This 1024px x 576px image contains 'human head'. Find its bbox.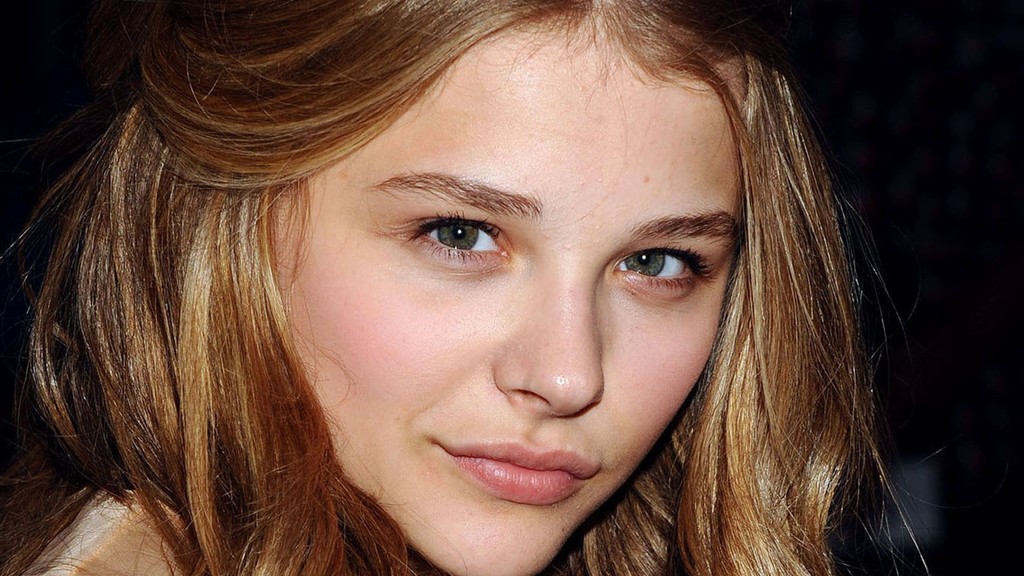
<bbox>29, 0, 892, 534</bbox>.
